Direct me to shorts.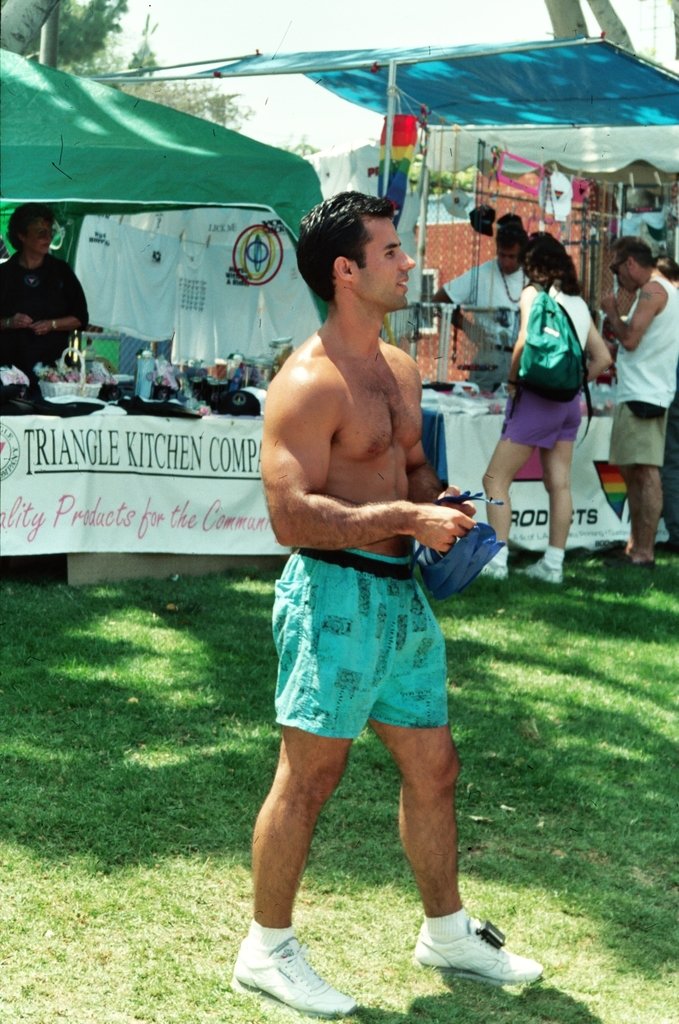
Direction: region(463, 347, 514, 393).
